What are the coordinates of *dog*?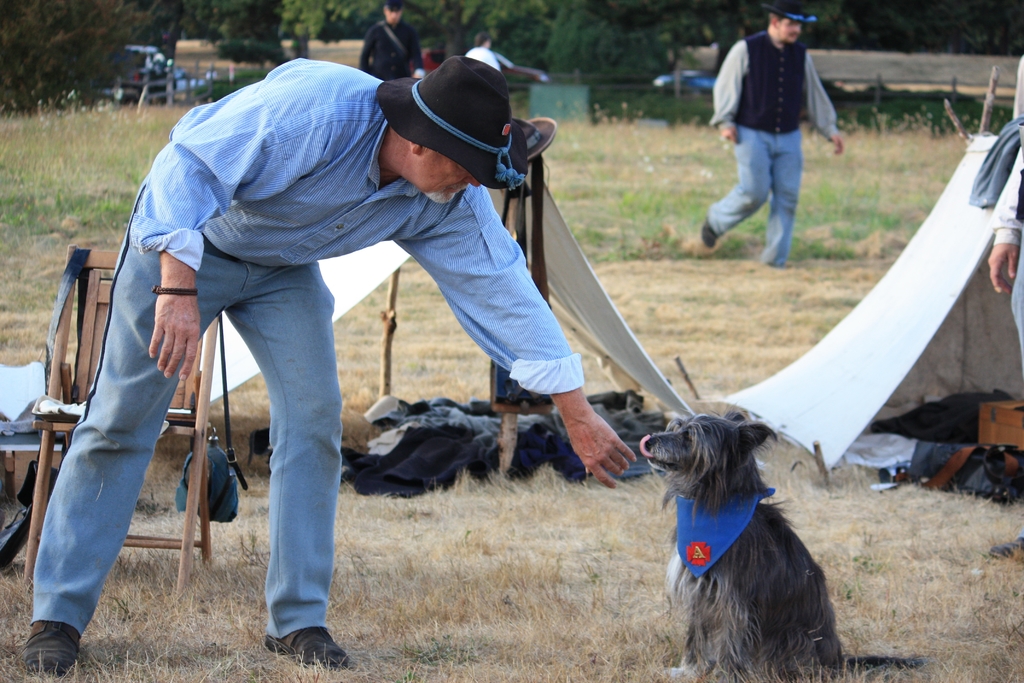
pyautogui.locateOnScreen(636, 409, 929, 682).
